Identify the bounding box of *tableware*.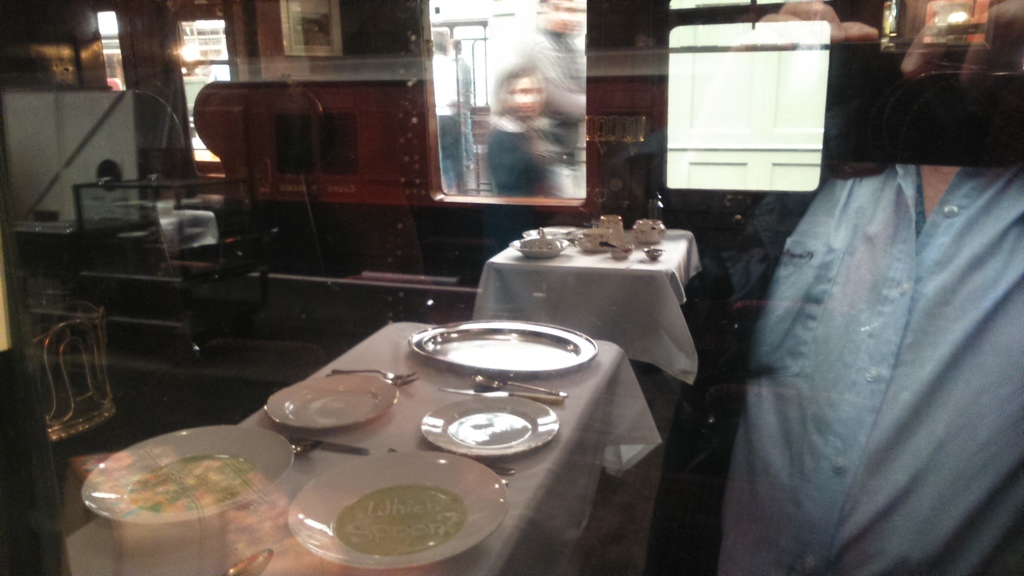
(left=471, top=372, right=569, bottom=401).
